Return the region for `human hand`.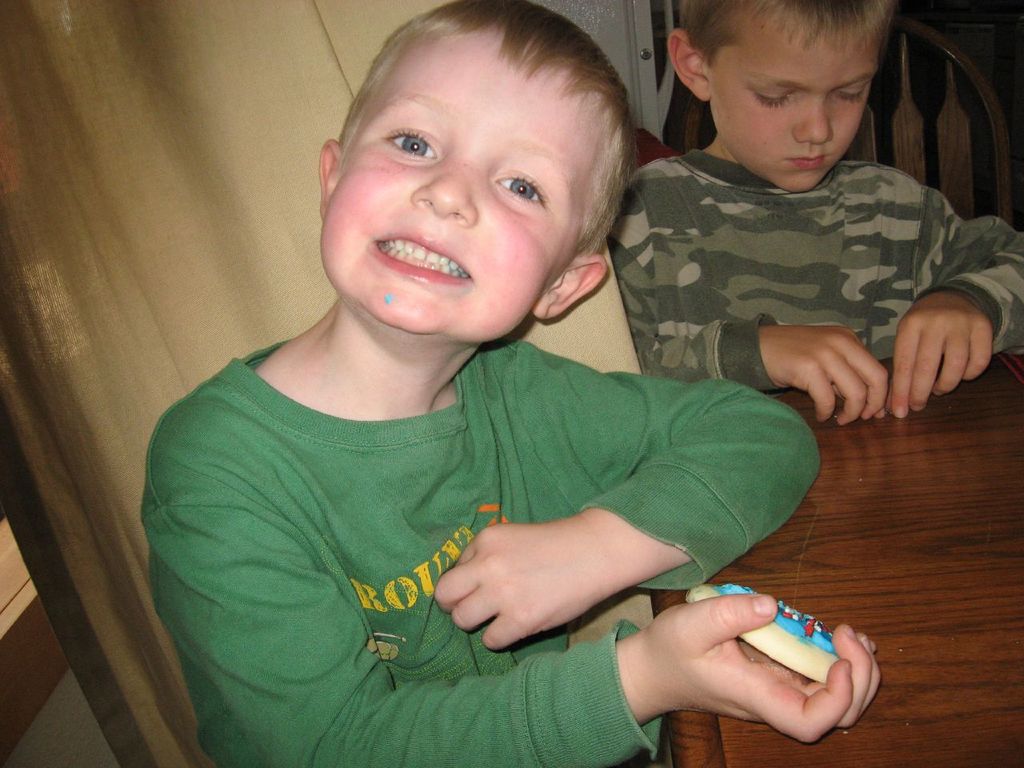
region(438, 522, 609, 652).
